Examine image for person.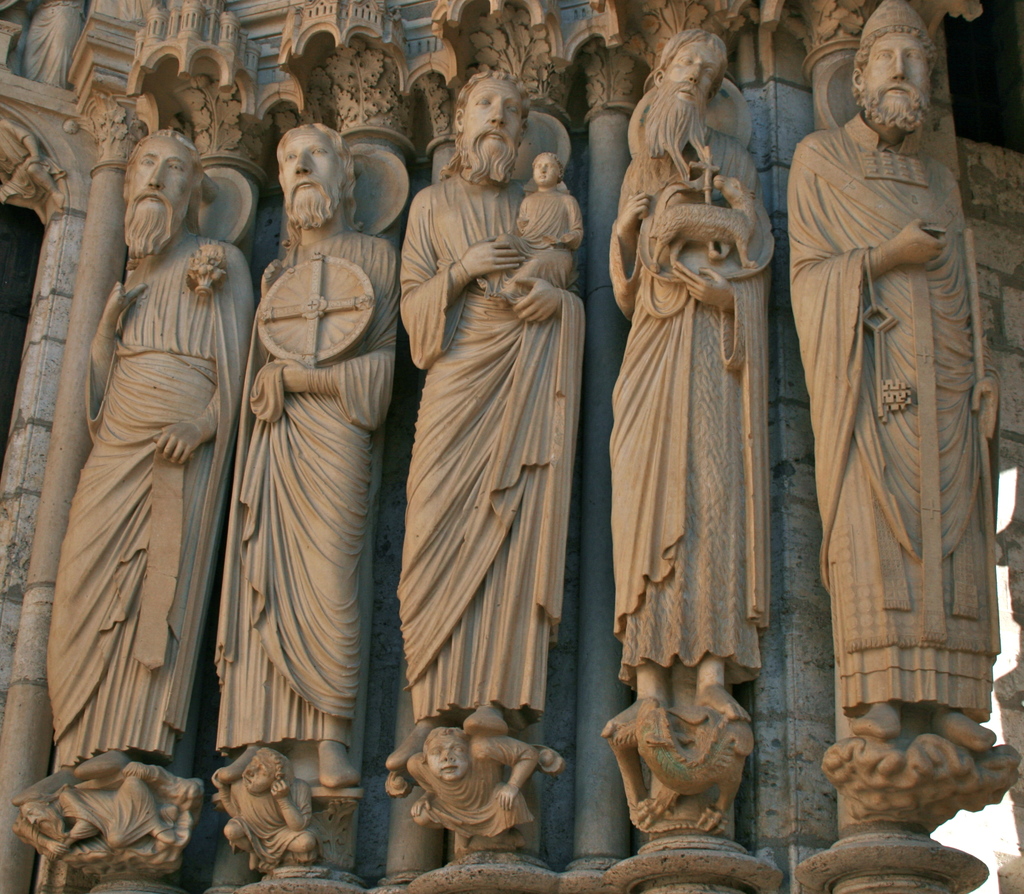
Examination result: (left=769, top=32, right=998, bottom=827).
